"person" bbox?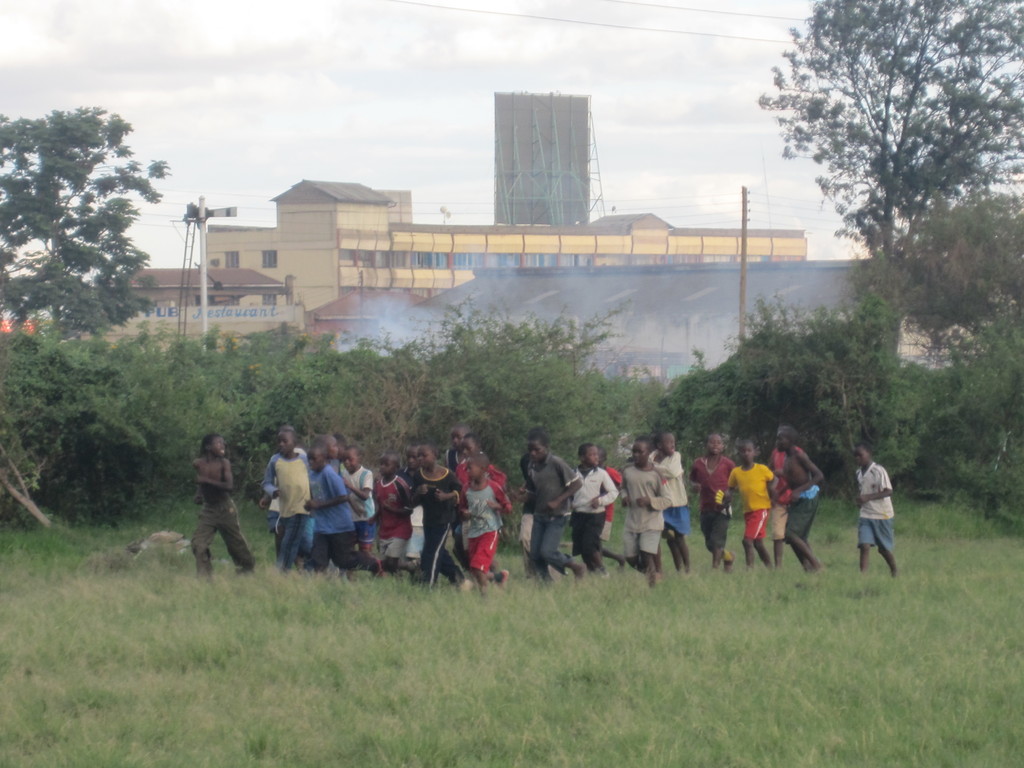
box=[591, 447, 622, 567]
